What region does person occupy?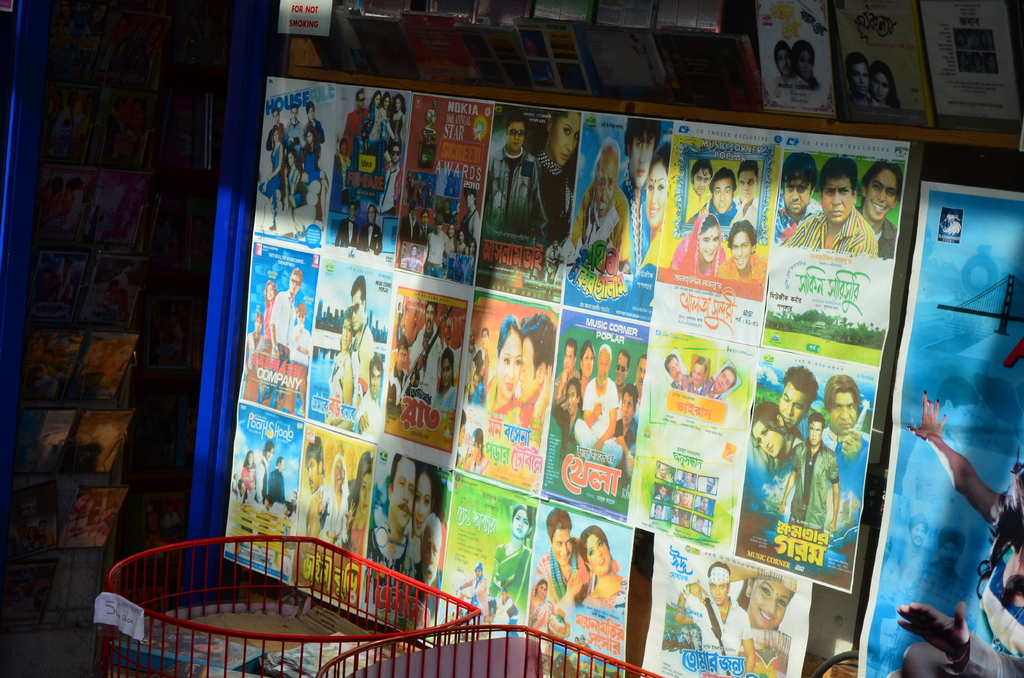
671, 560, 757, 677.
